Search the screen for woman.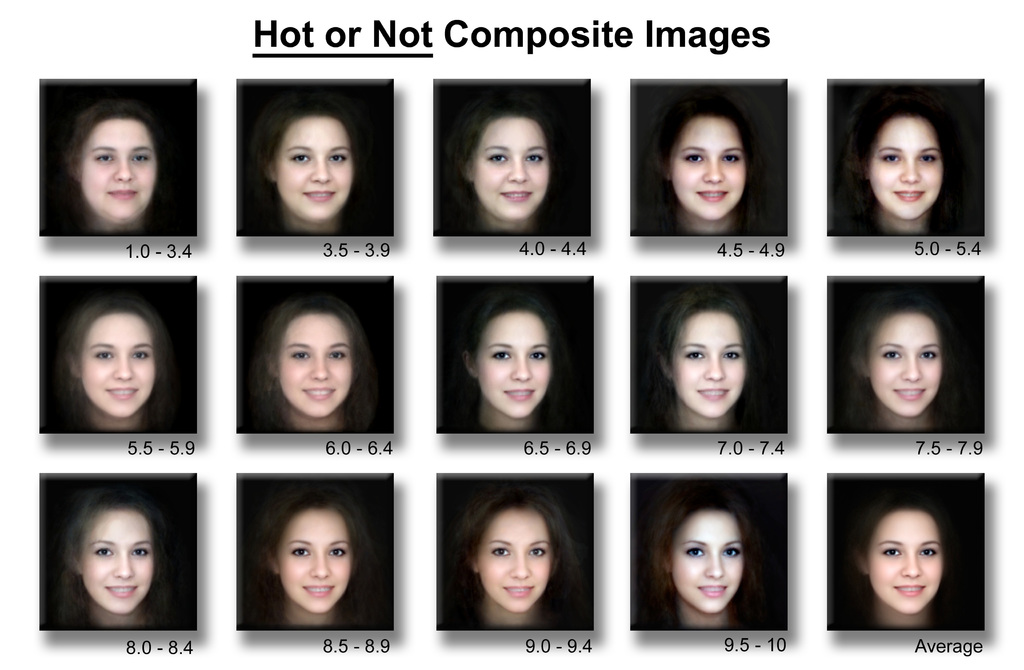
Found at pyautogui.locateOnScreen(268, 113, 351, 232).
